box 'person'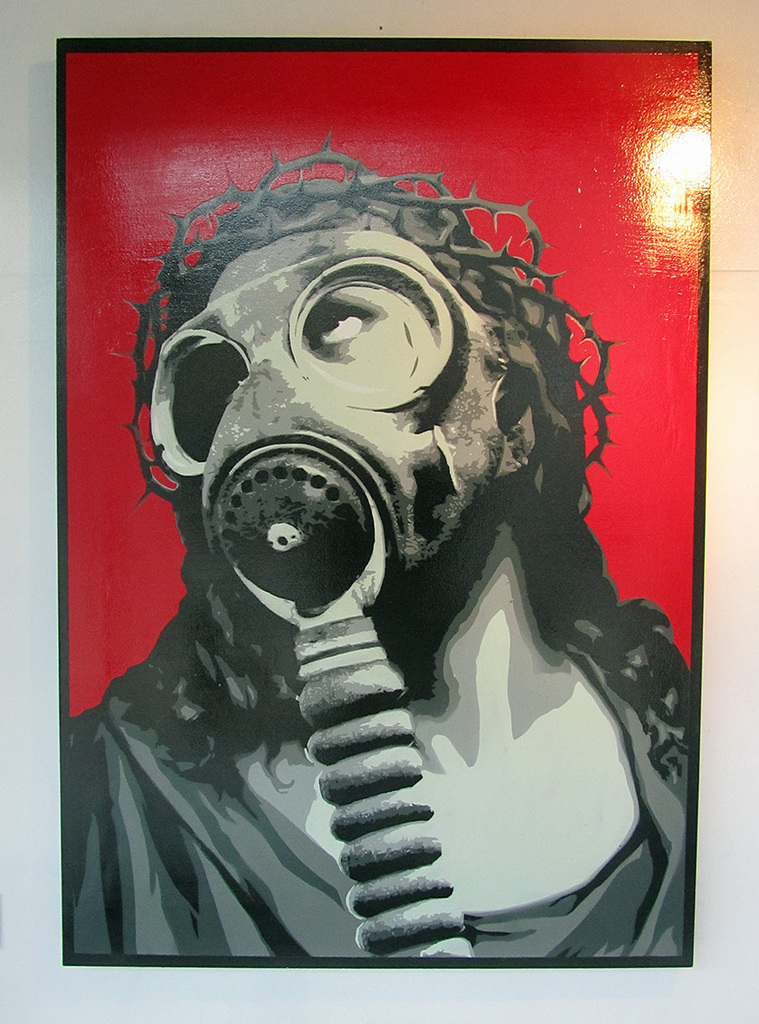
box=[58, 134, 699, 967]
